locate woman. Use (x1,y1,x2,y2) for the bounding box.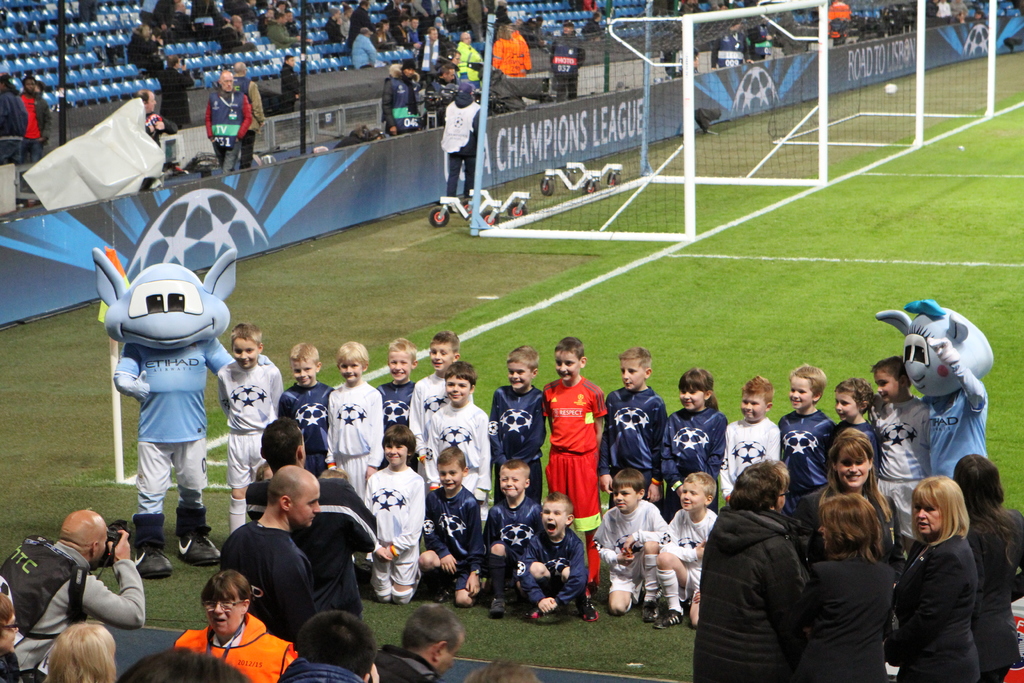
(173,568,298,682).
